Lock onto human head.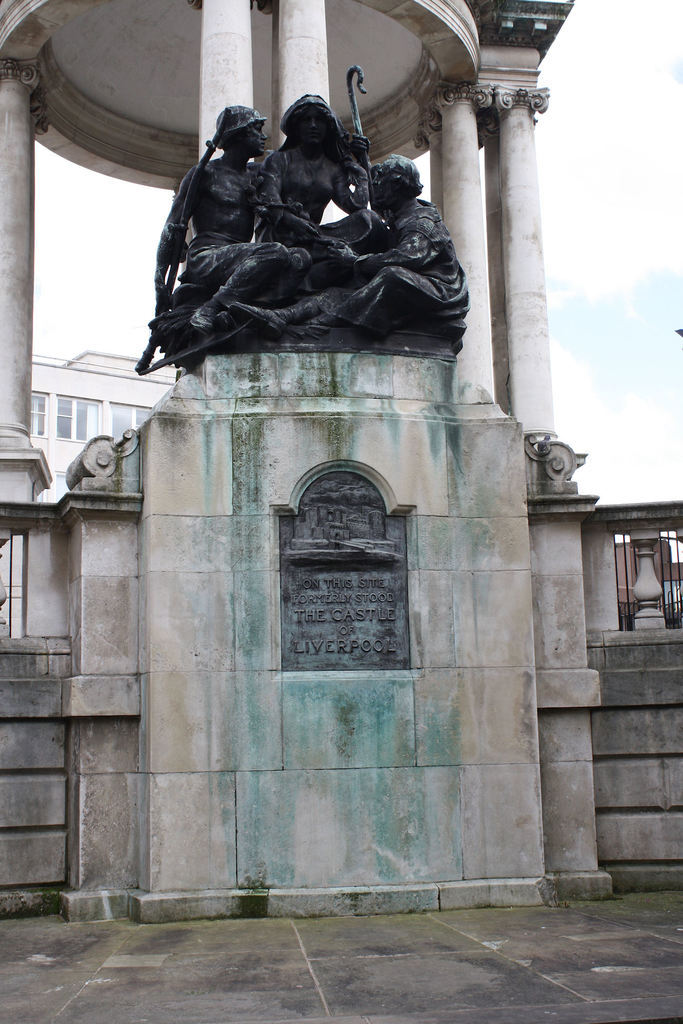
Locked: (left=374, top=154, right=422, bottom=213).
